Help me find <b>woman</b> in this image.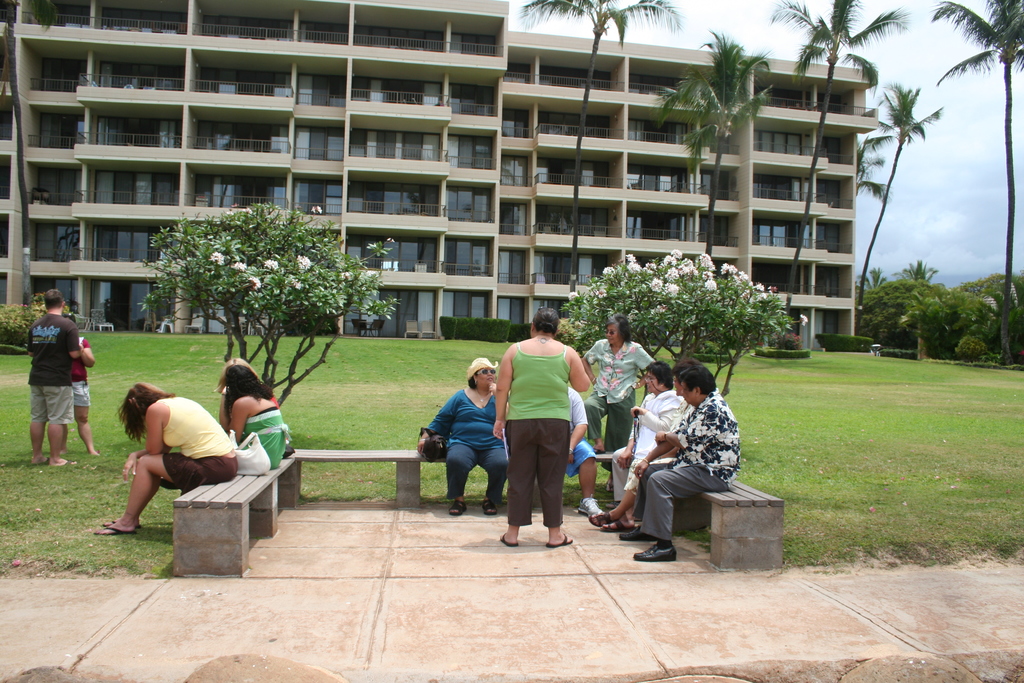
Found it: <region>580, 313, 653, 474</region>.
